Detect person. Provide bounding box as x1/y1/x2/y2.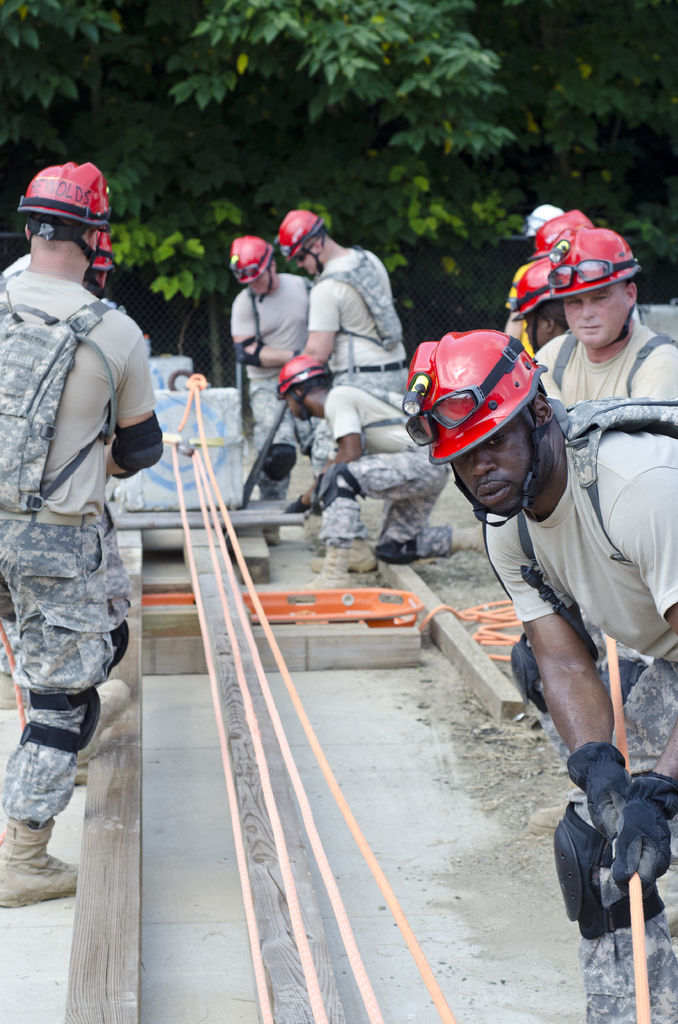
406/321/677/1020.
